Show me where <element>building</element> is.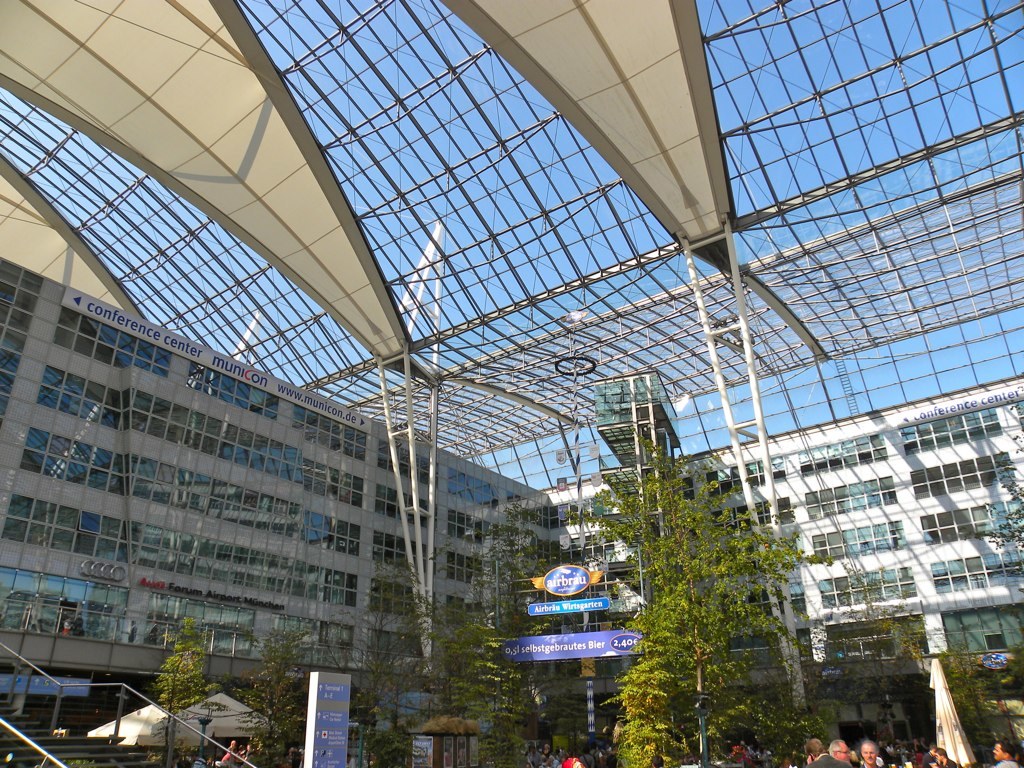
<element>building</element> is at select_region(0, 253, 1023, 767).
